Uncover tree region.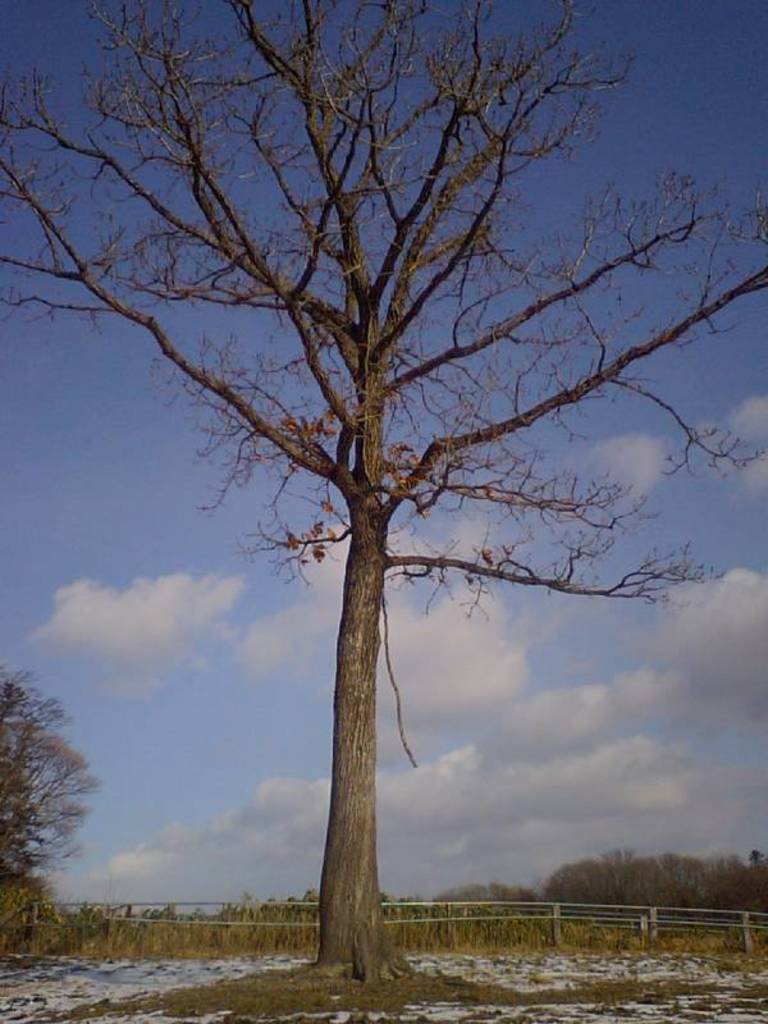
Uncovered: (0,659,115,950).
